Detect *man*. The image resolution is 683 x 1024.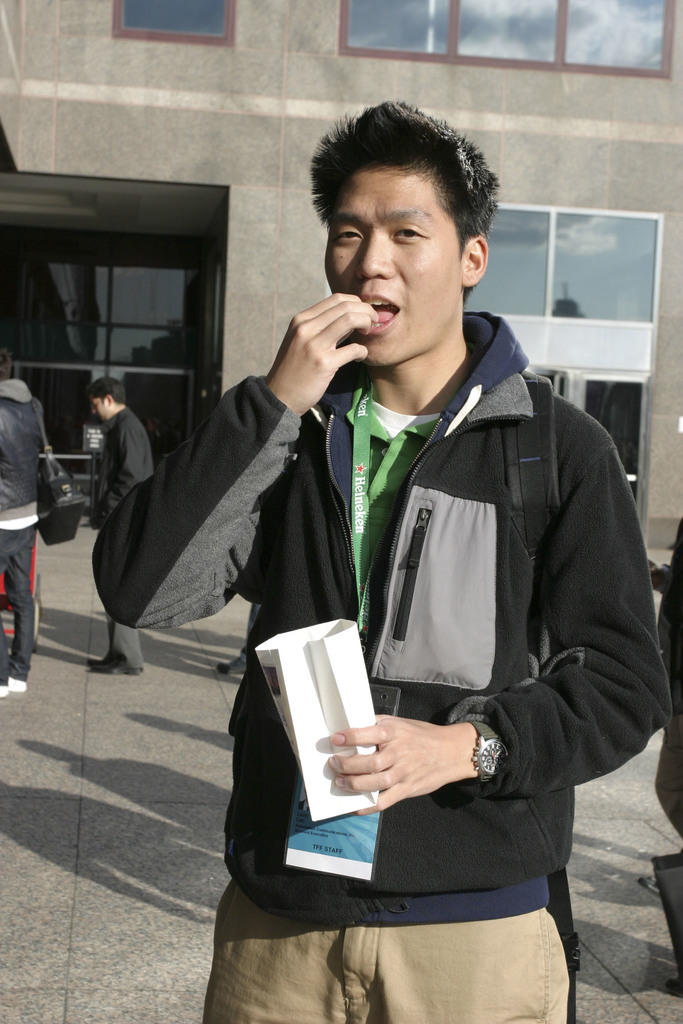
<region>0, 351, 69, 711</region>.
